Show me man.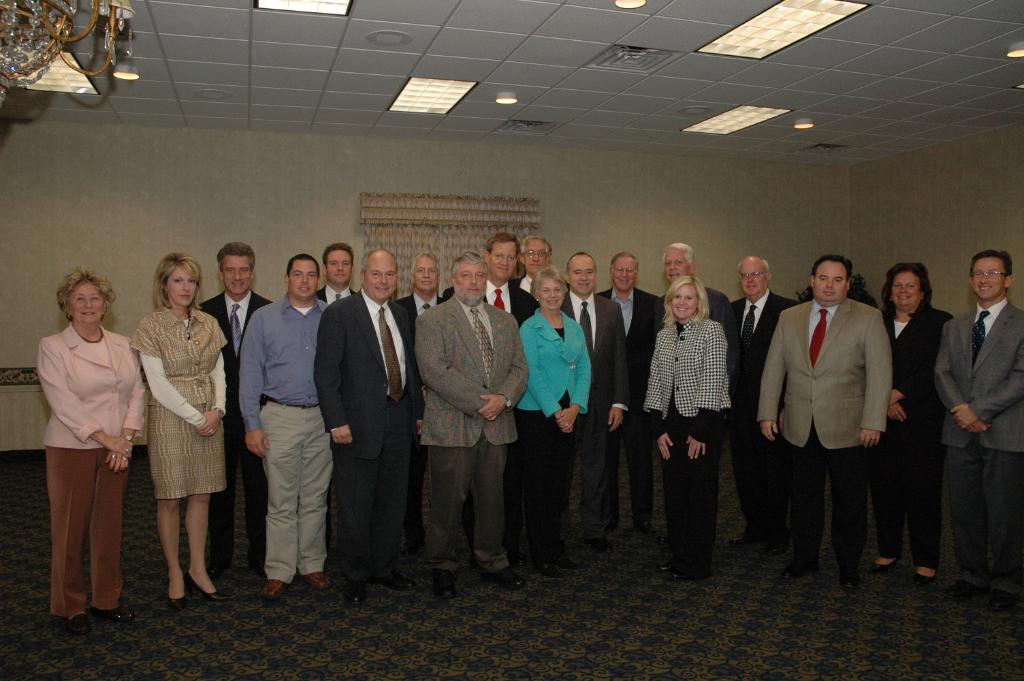
man is here: region(557, 251, 623, 543).
